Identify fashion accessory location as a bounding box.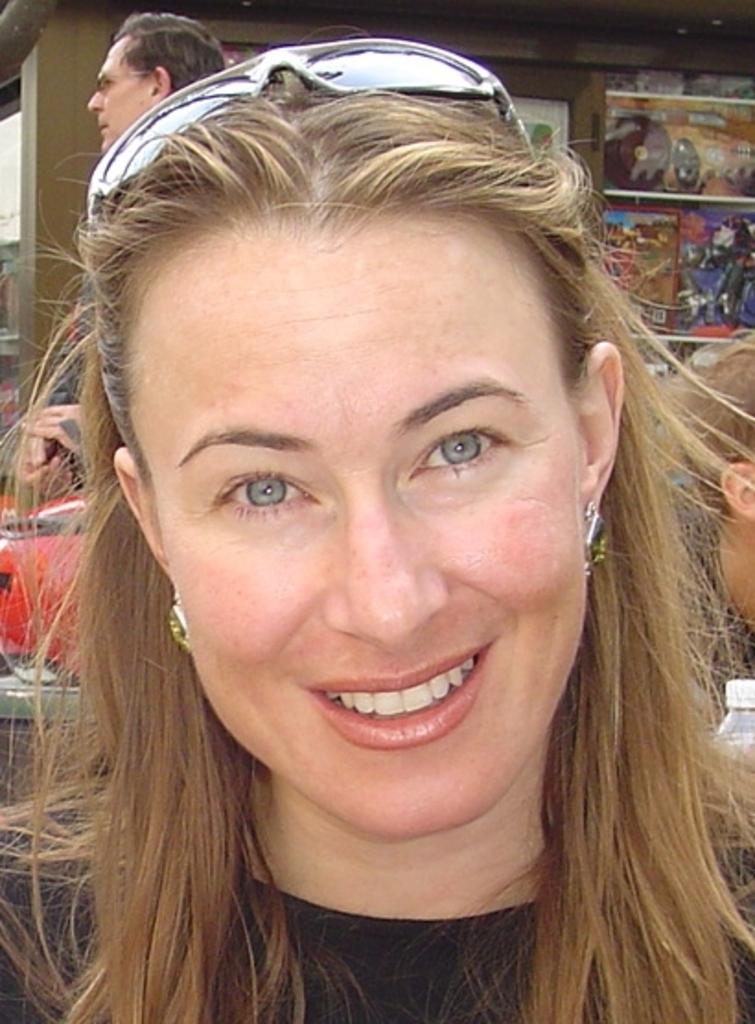
box=[168, 604, 192, 654].
